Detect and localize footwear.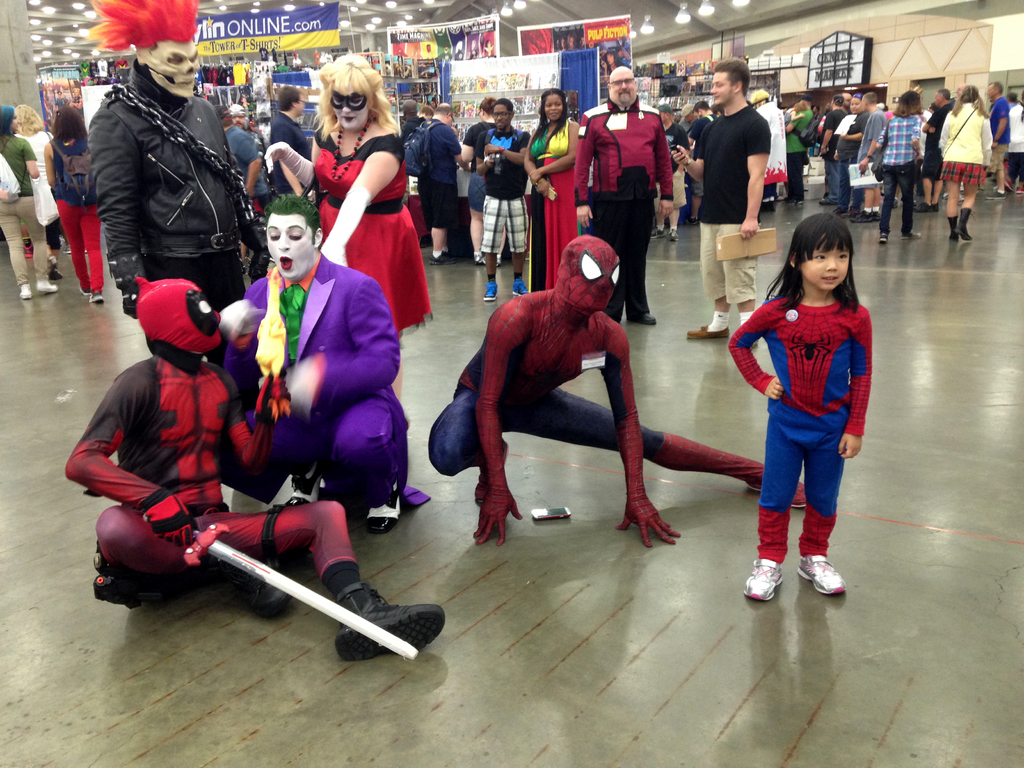
Localized at x1=686 y1=326 x2=733 y2=340.
